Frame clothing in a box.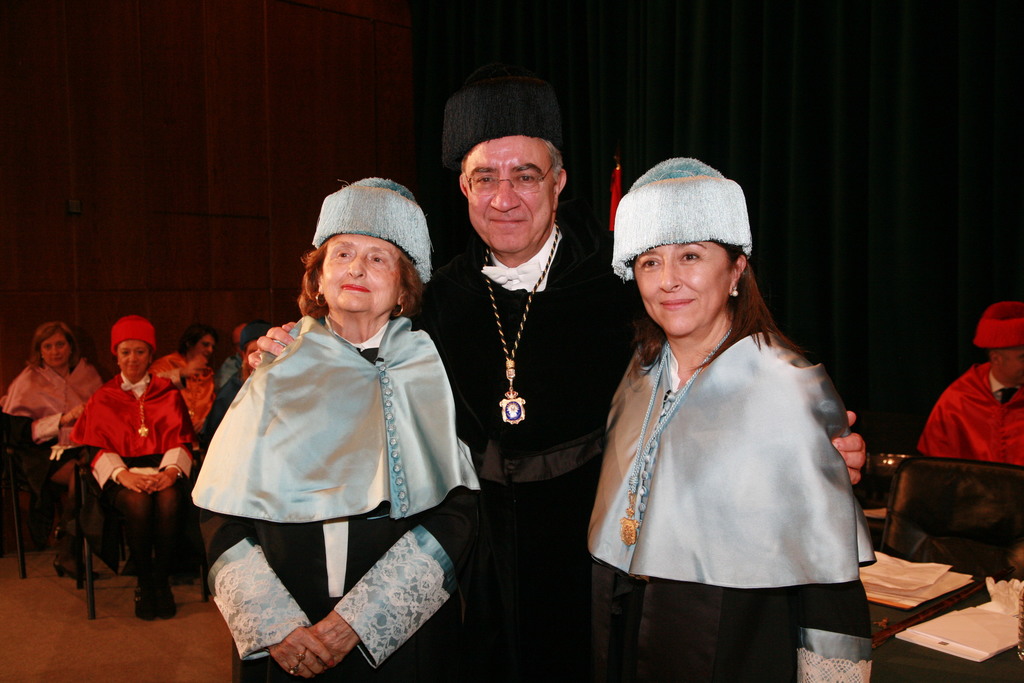
73,371,196,588.
